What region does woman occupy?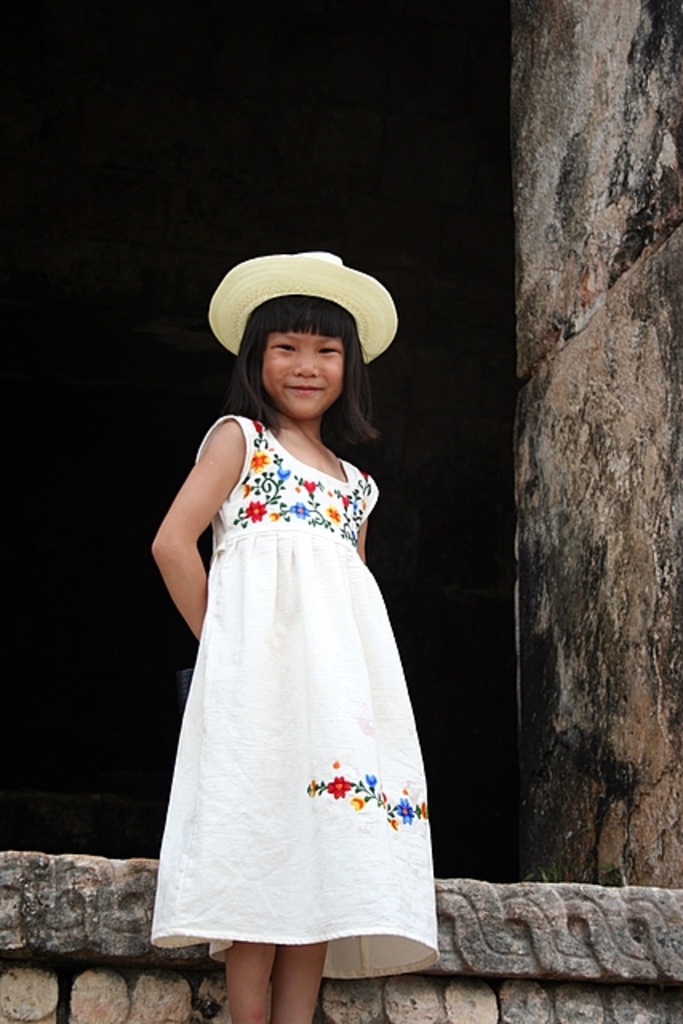
region(155, 275, 429, 786).
